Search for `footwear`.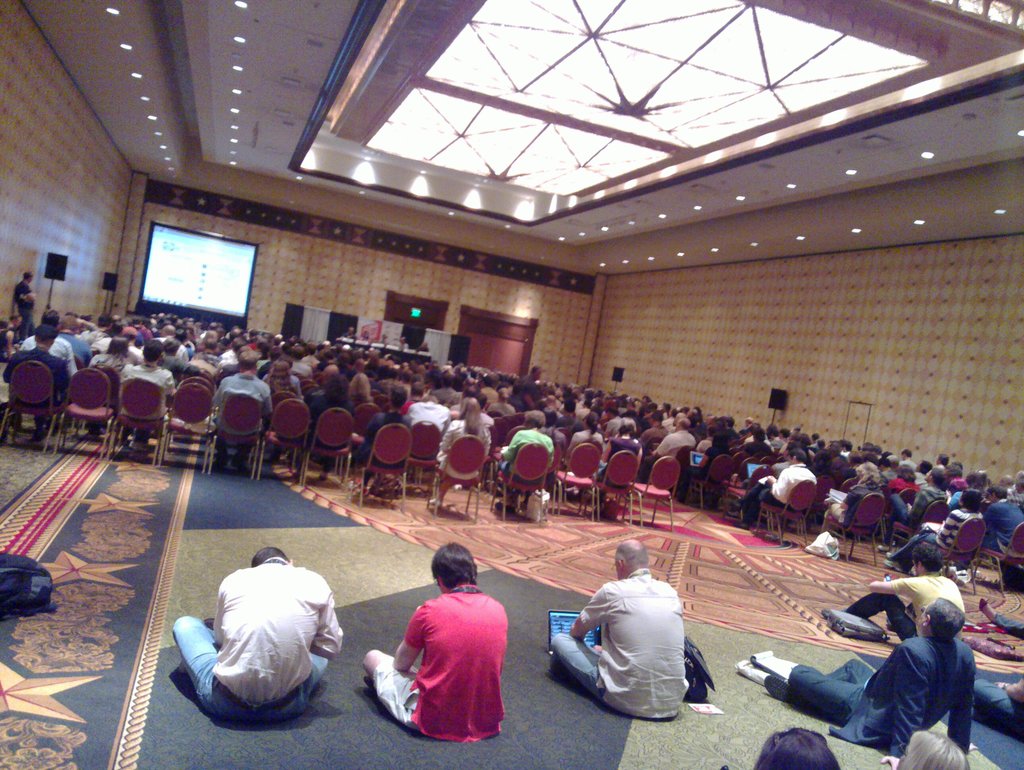
Found at 314 473 331 482.
